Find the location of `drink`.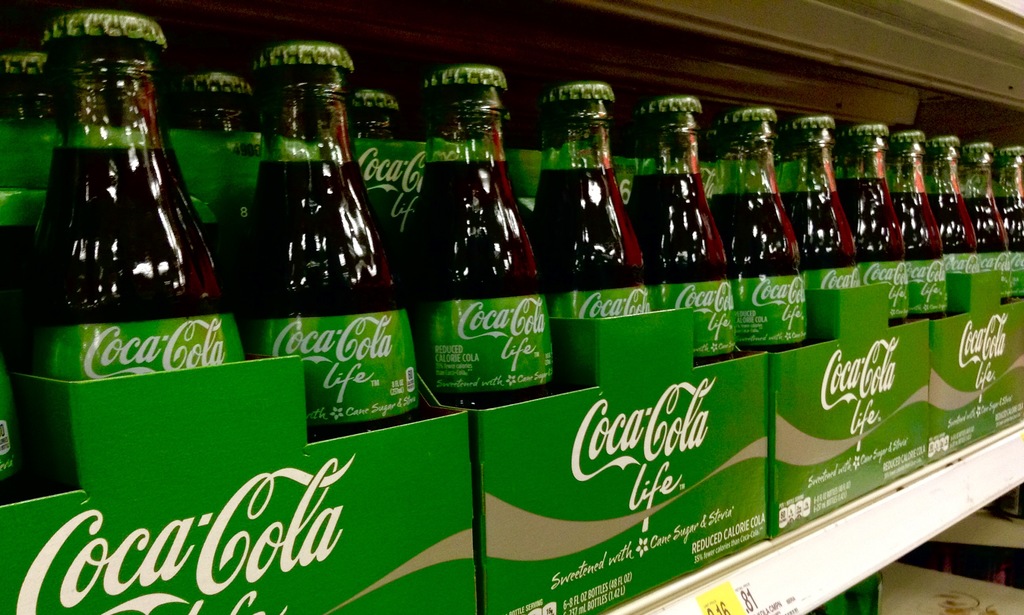
Location: crop(239, 48, 406, 459).
